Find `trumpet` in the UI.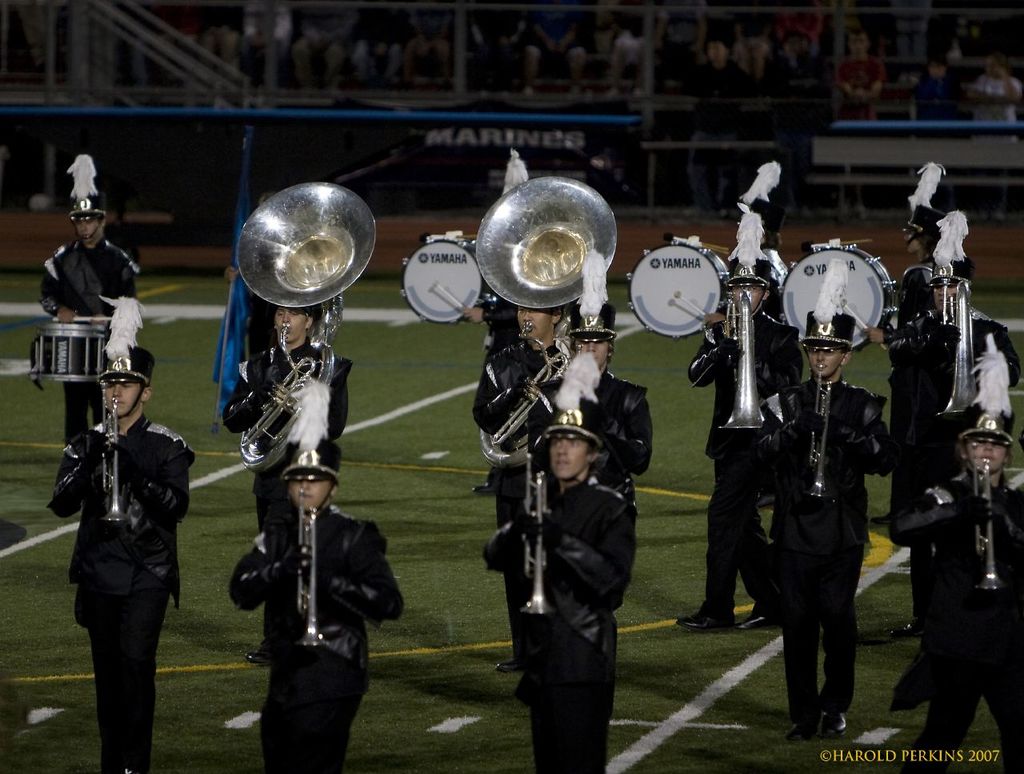
UI element at 974,439,1004,592.
